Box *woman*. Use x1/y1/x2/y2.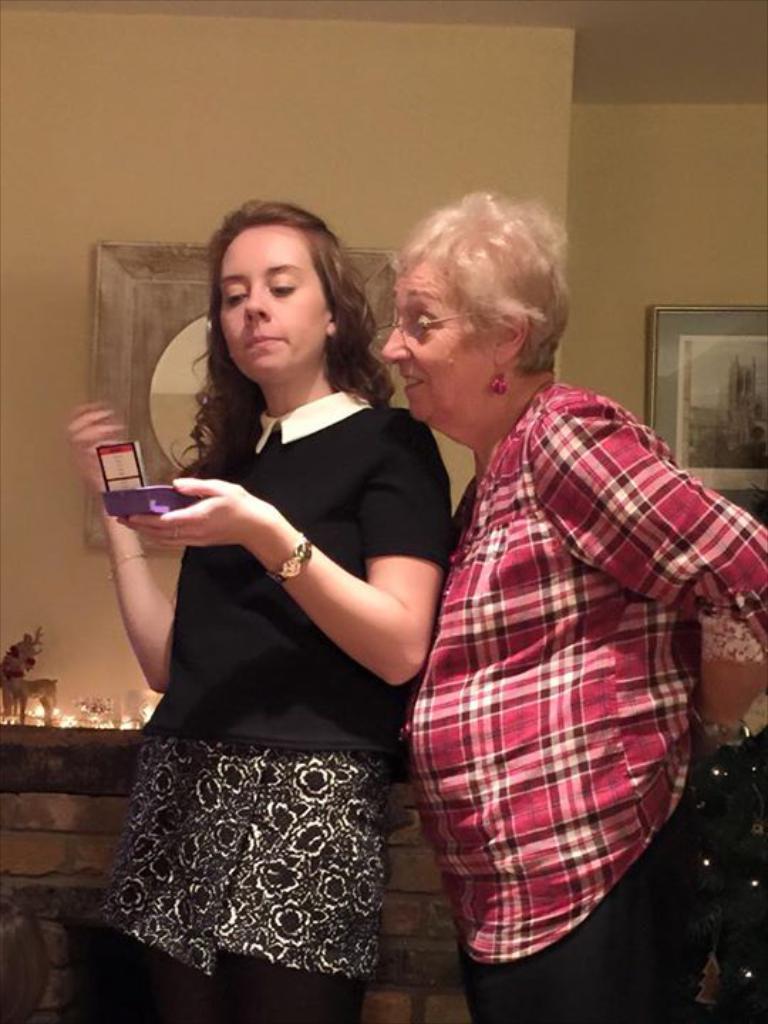
94/188/478/997.
